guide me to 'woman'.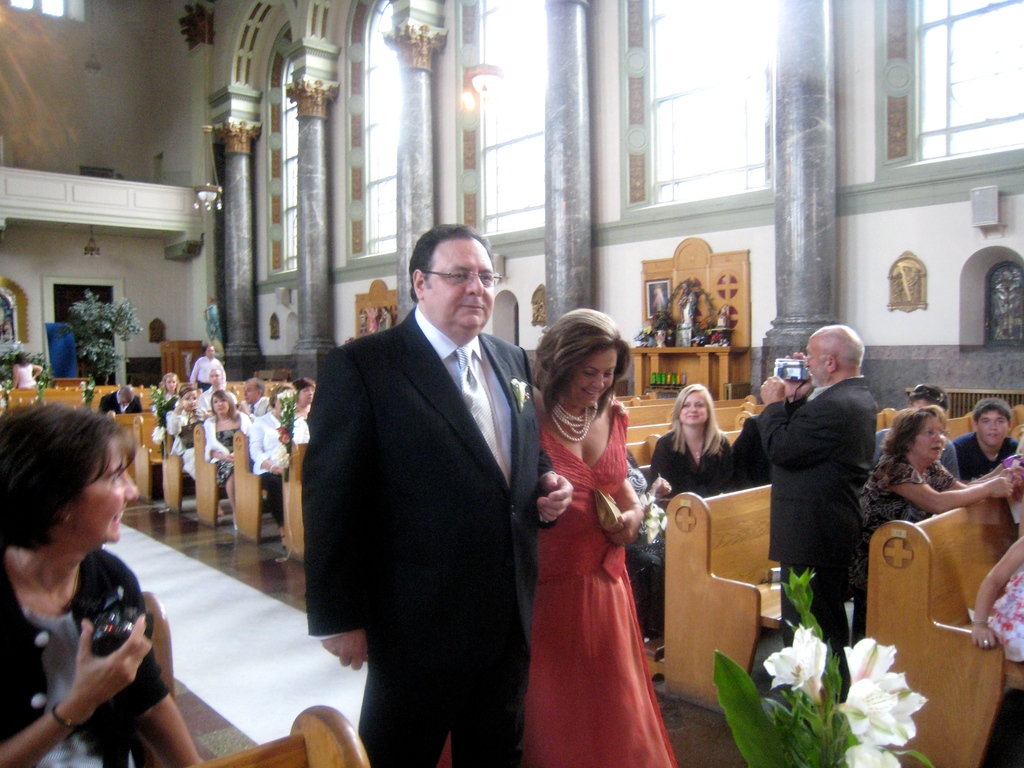
Guidance: rect(857, 406, 1023, 609).
